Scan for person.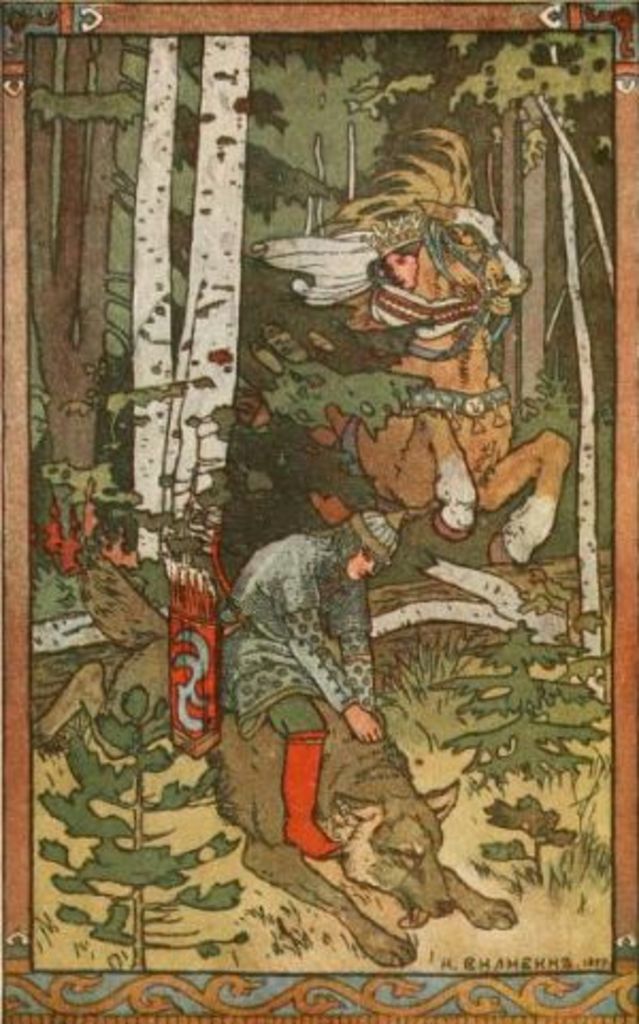
Scan result: select_region(368, 234, 415, 298).
